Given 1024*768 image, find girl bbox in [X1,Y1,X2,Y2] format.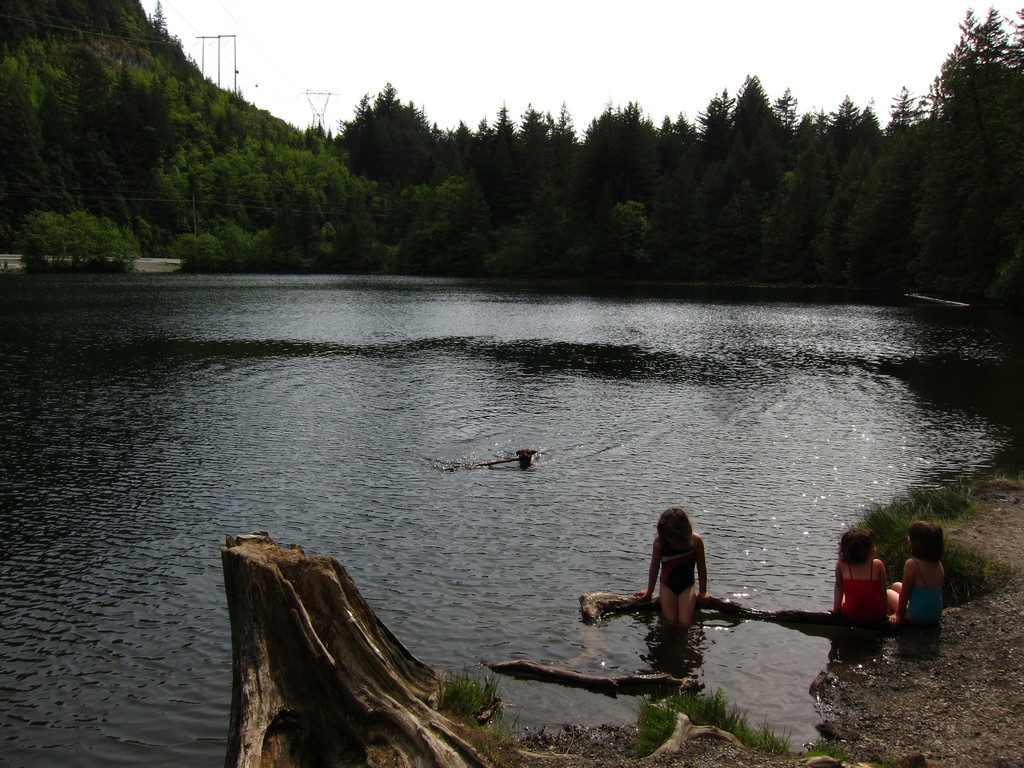
[637,506,711,630].
